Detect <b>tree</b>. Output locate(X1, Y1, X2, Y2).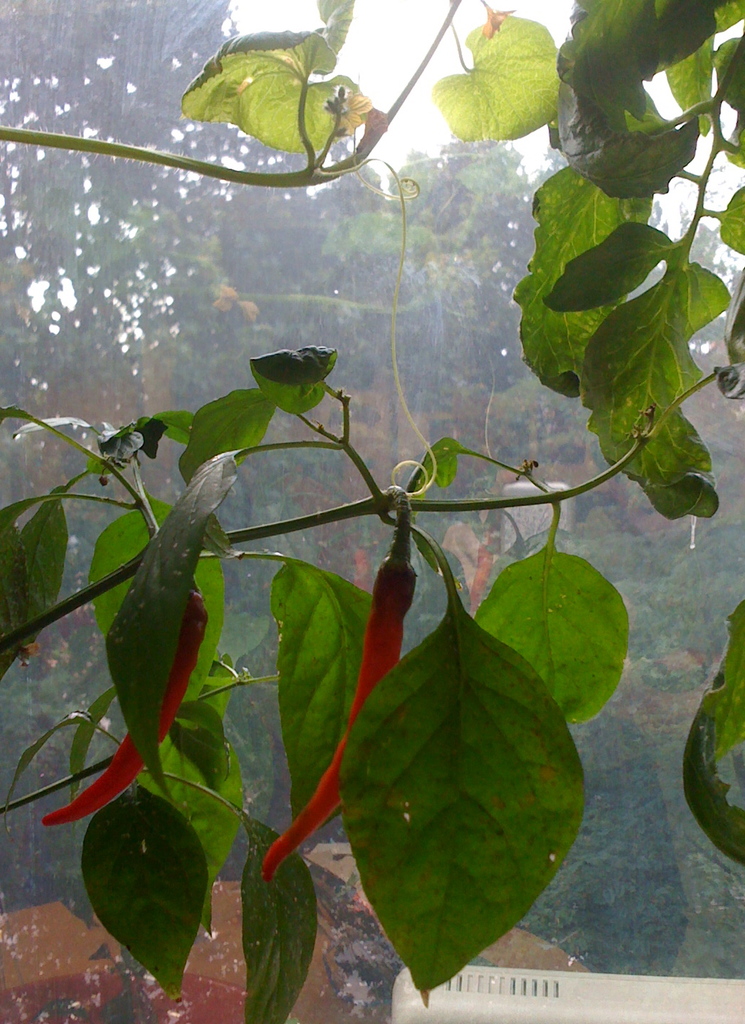
locate(0, 0, 744, 914).
